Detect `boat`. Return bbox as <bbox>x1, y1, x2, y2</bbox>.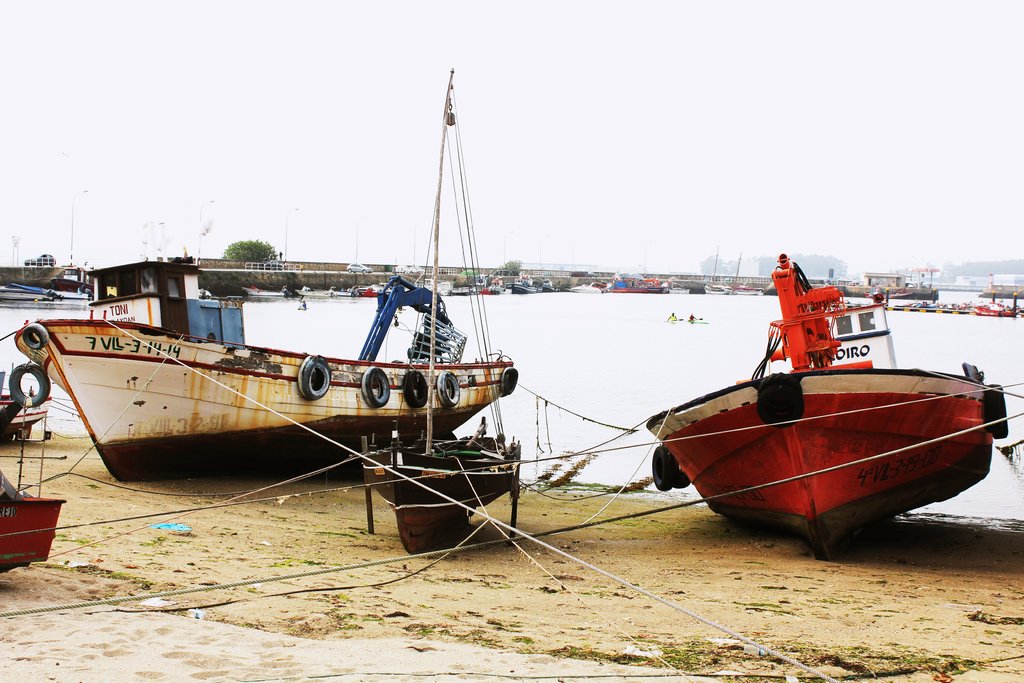
<bbox>4, 251, 519, 484</bbox>.
